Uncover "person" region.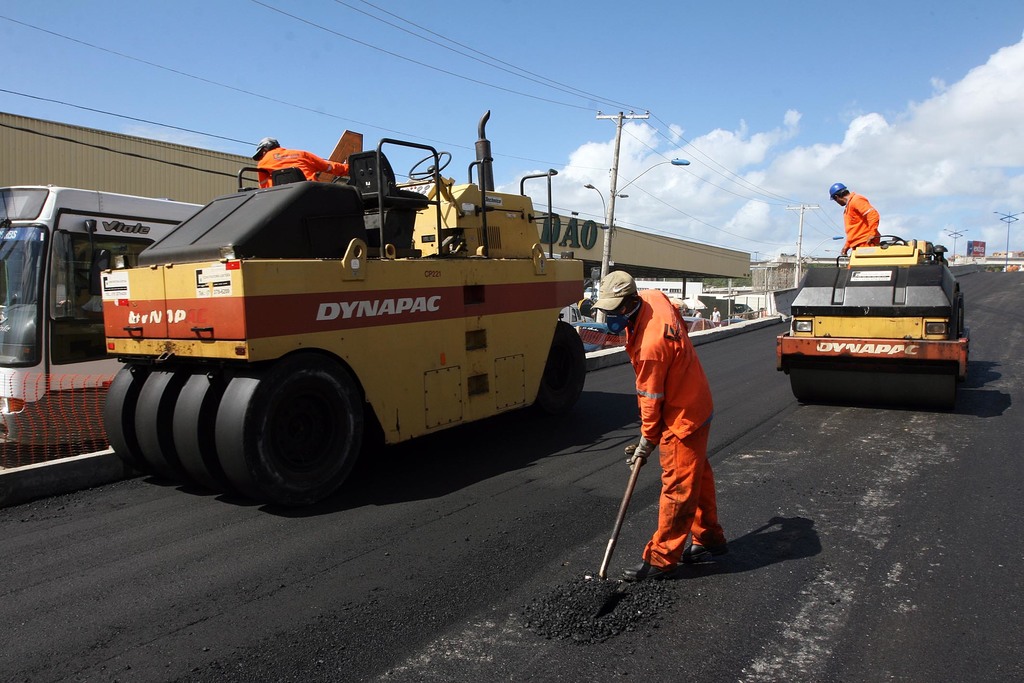
Uncovered: Rect(252, 136, 350, 189).
